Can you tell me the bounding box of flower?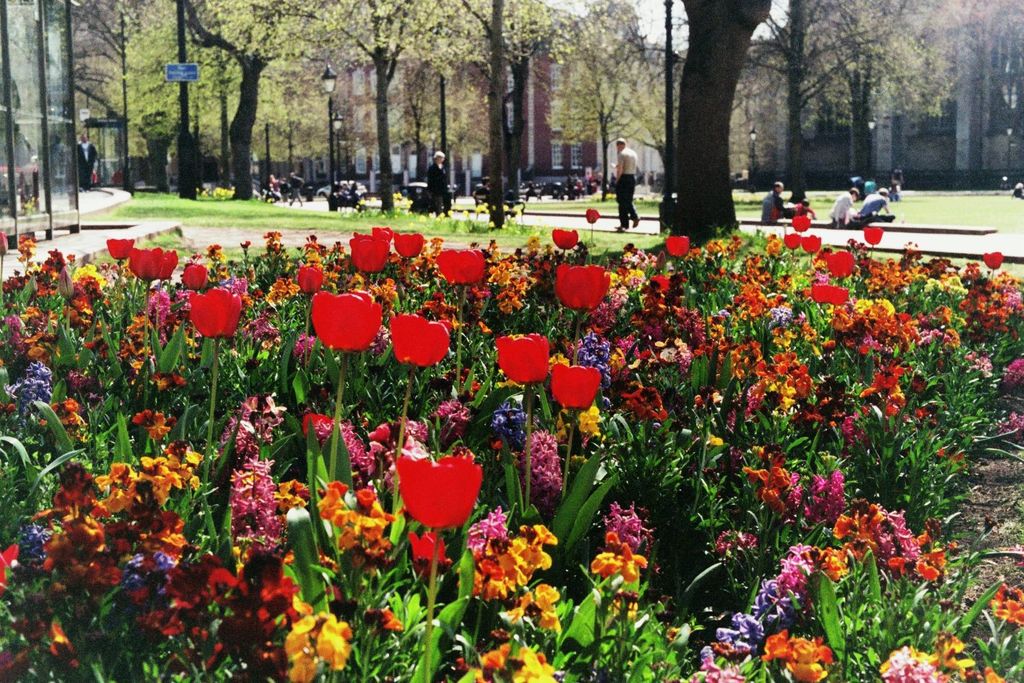
region(788, 216, 812, 233).
